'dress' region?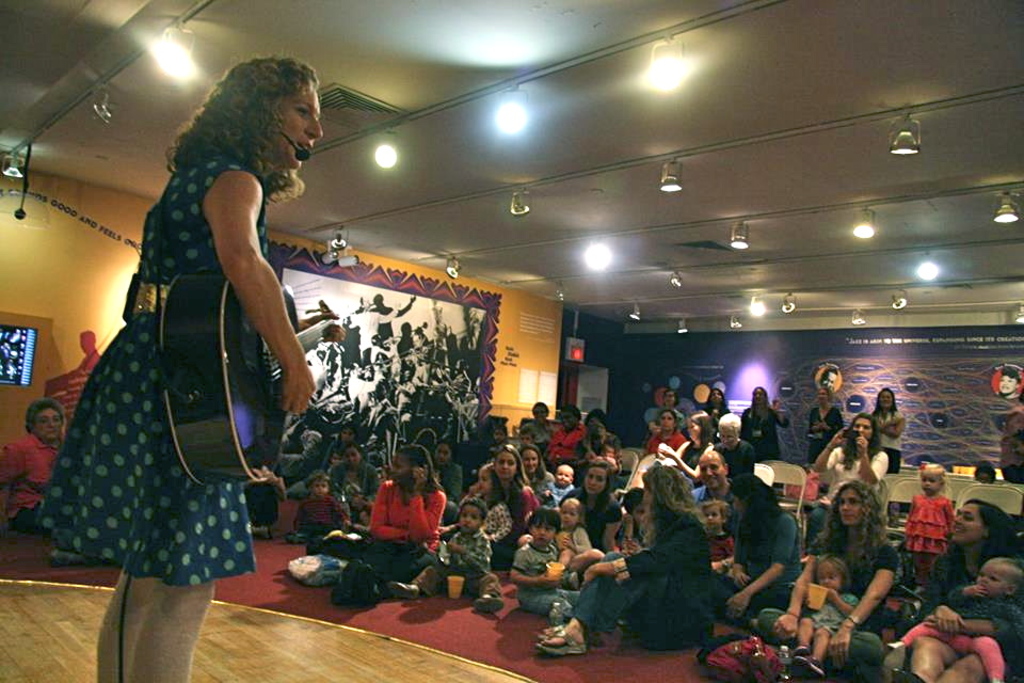
Rect(26, 161, 273, 583)
